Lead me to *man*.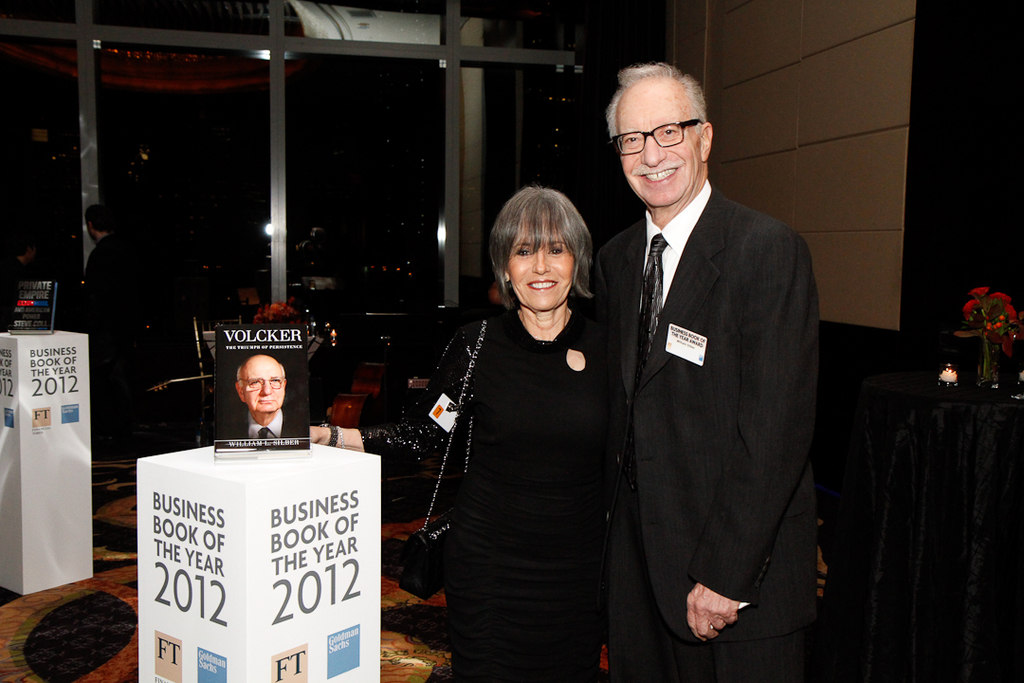
Lead to rect(588, 53, 831, 682).
